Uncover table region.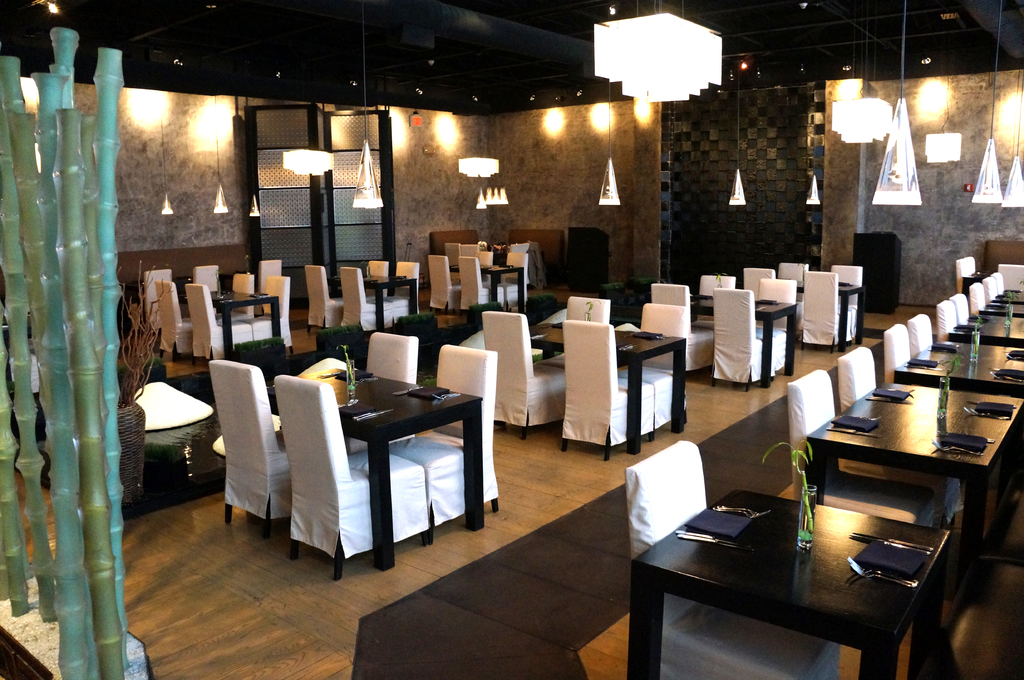
Uncovered: (329, 275, 417, 330).
